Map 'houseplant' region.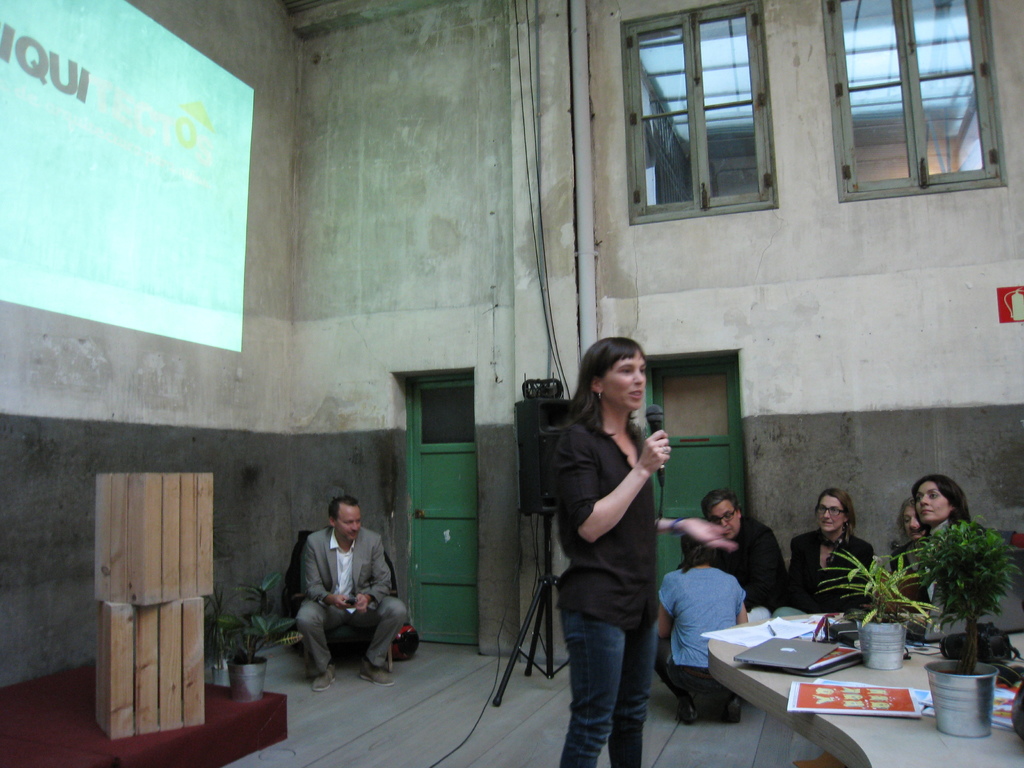
Mapped to [x1=205, y1=584, x2=248, y2=686].
